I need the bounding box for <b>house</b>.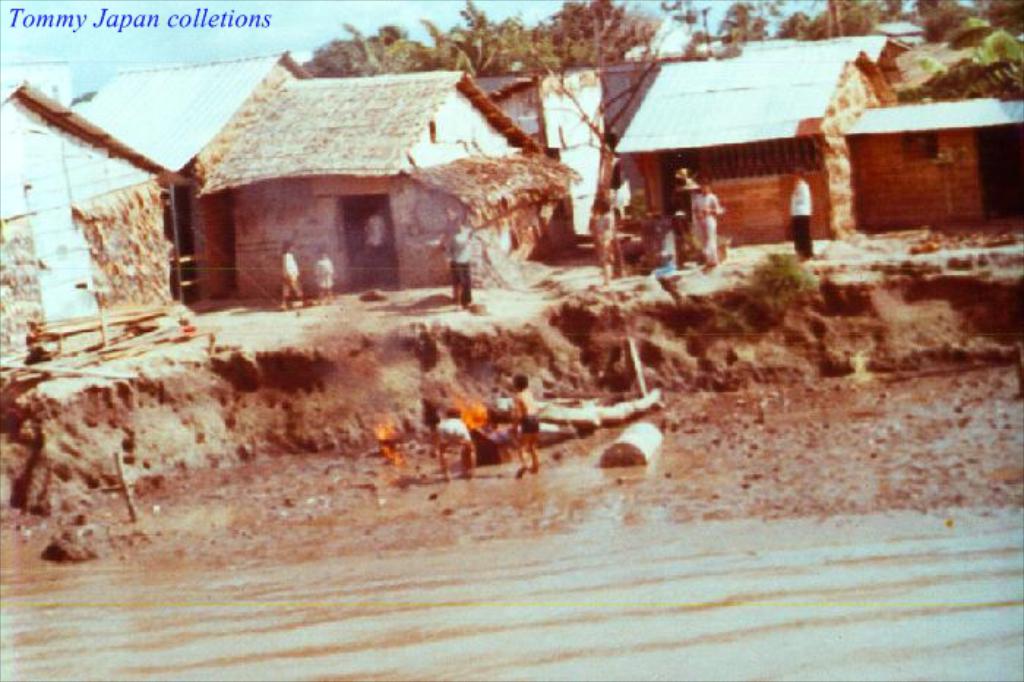
Here it is: (848, 98, 1023, 243).
